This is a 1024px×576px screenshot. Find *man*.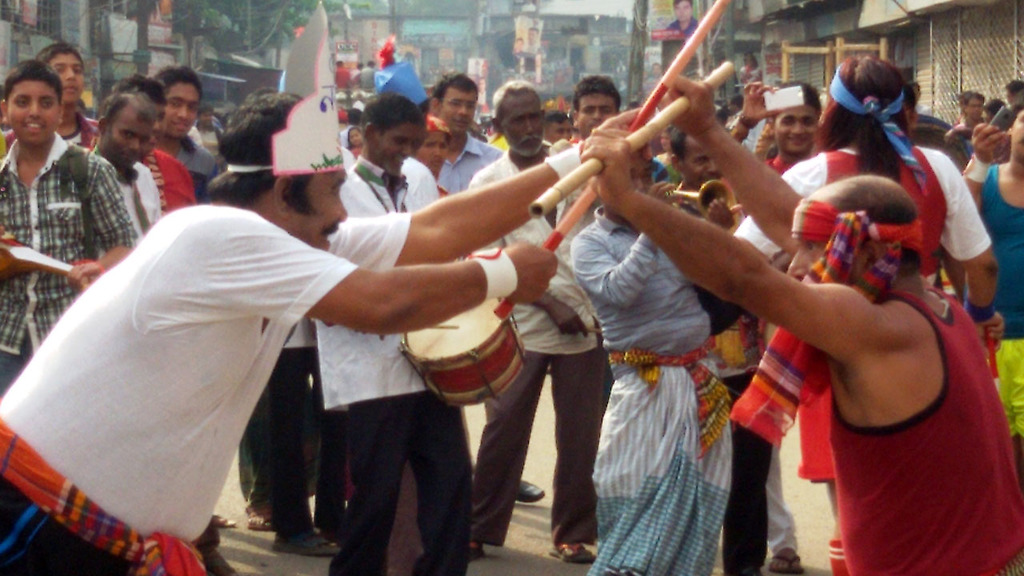
Bounding box: box=[307, 93, 473, 575].
